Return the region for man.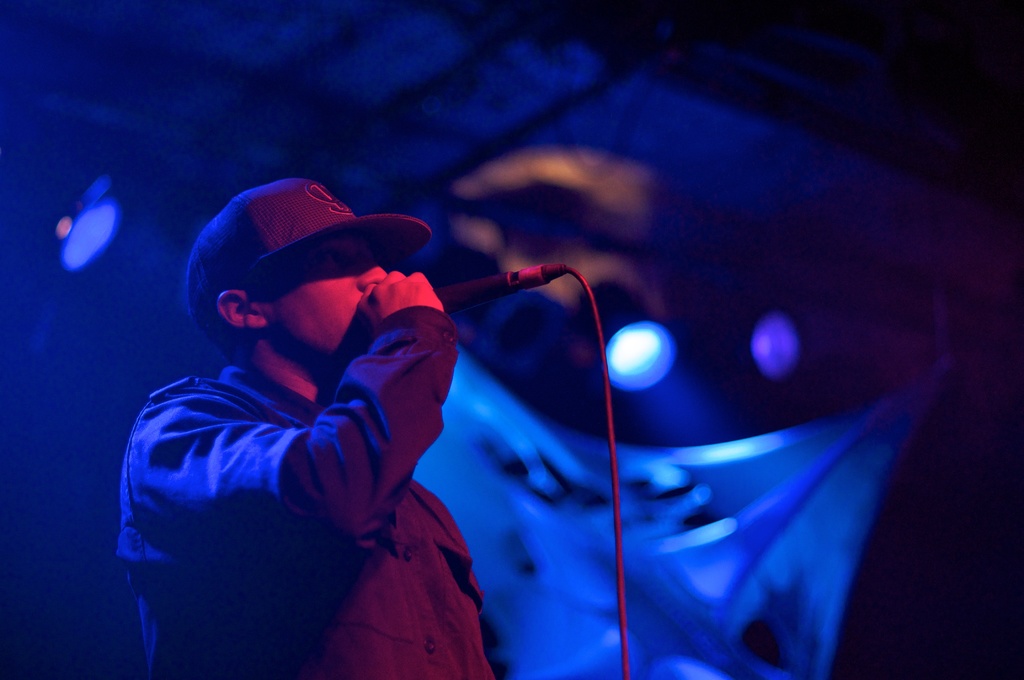
rect(105, 177, 510, 649).
